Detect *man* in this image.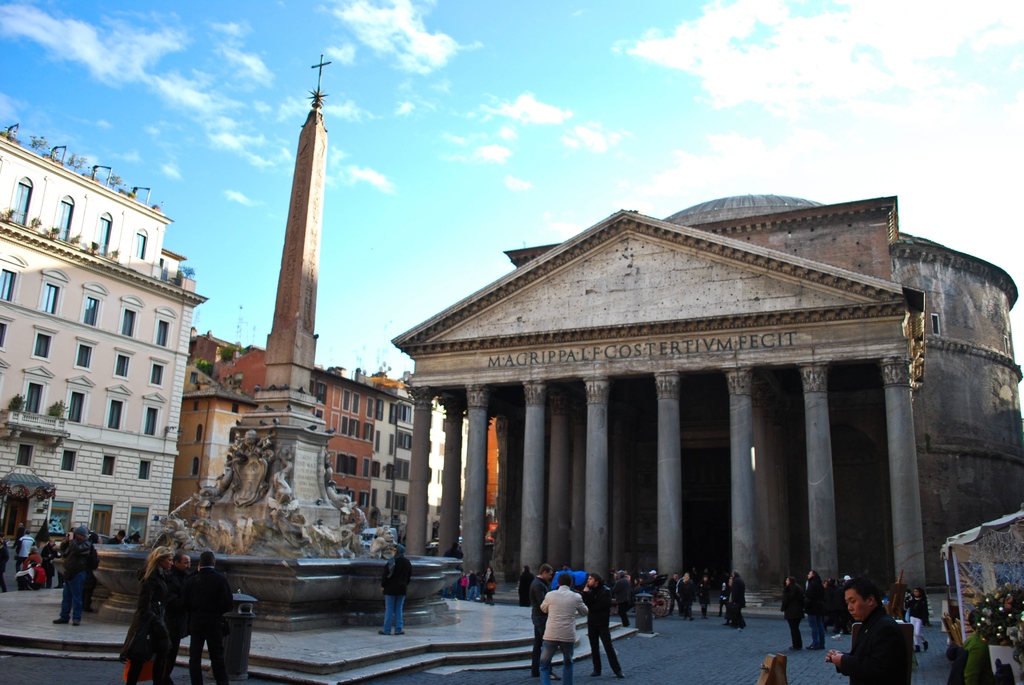
Detection: (left=50, top=526, right=90, bottom=626).
